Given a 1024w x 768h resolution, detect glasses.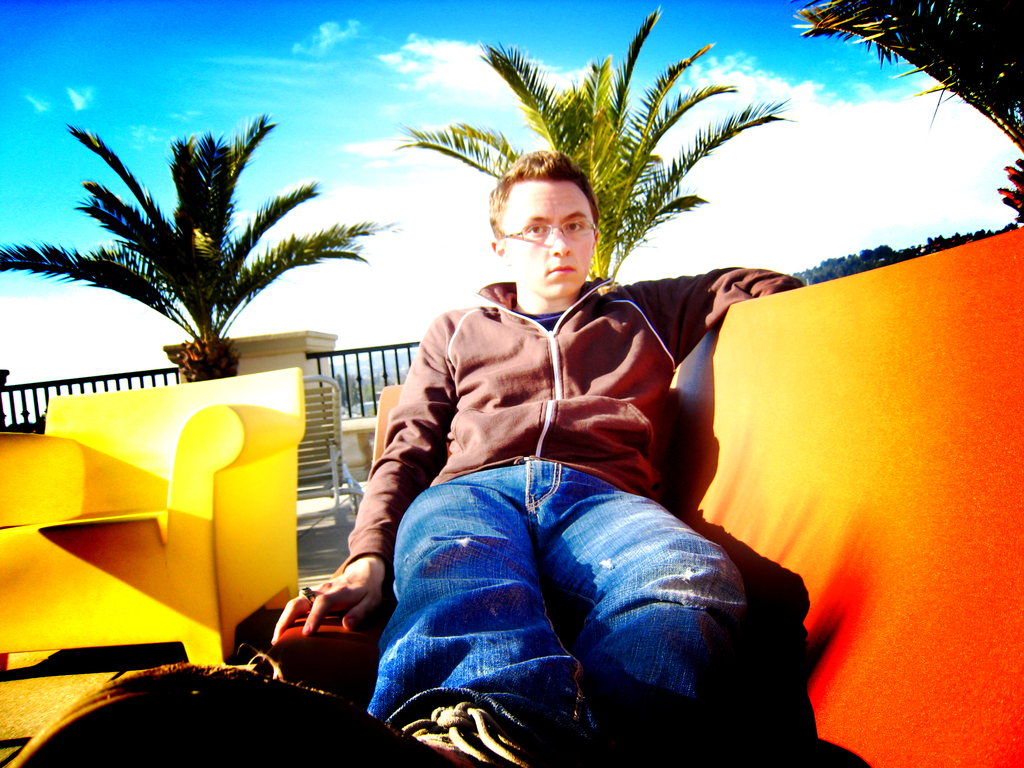
{"left": 500, "top": 220, "right": 598, "bottom": 243}.
